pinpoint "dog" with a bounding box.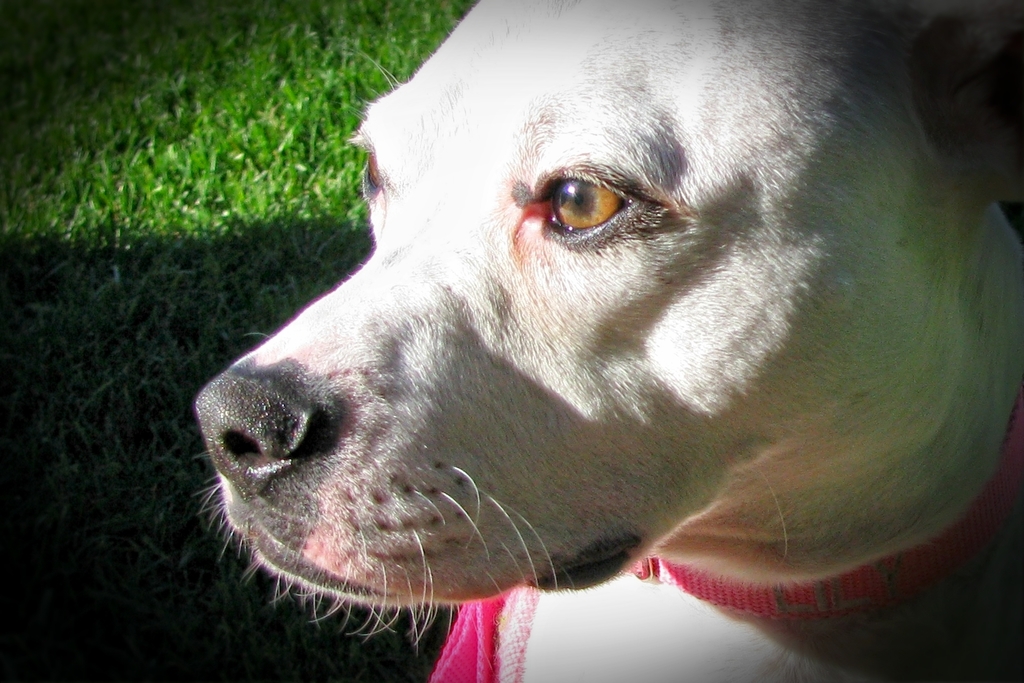
detection(186, 0, 1023, 682).
